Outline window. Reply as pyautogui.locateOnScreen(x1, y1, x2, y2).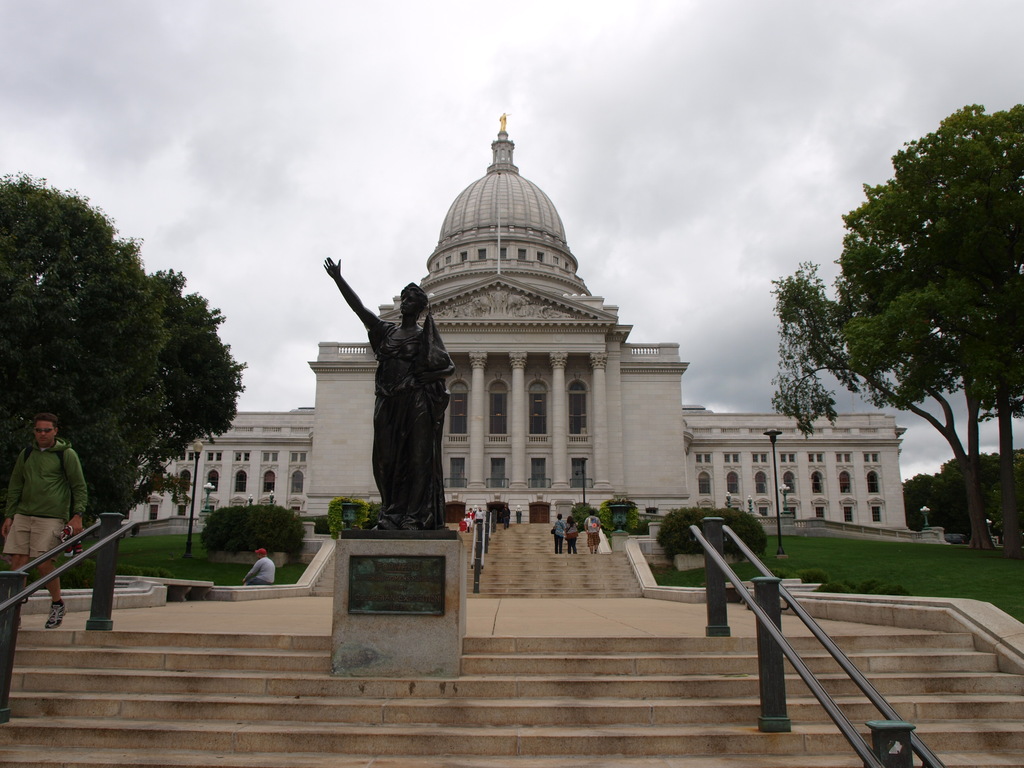
pyautogui.locateOnScreen(868, 472, 882, 498).
